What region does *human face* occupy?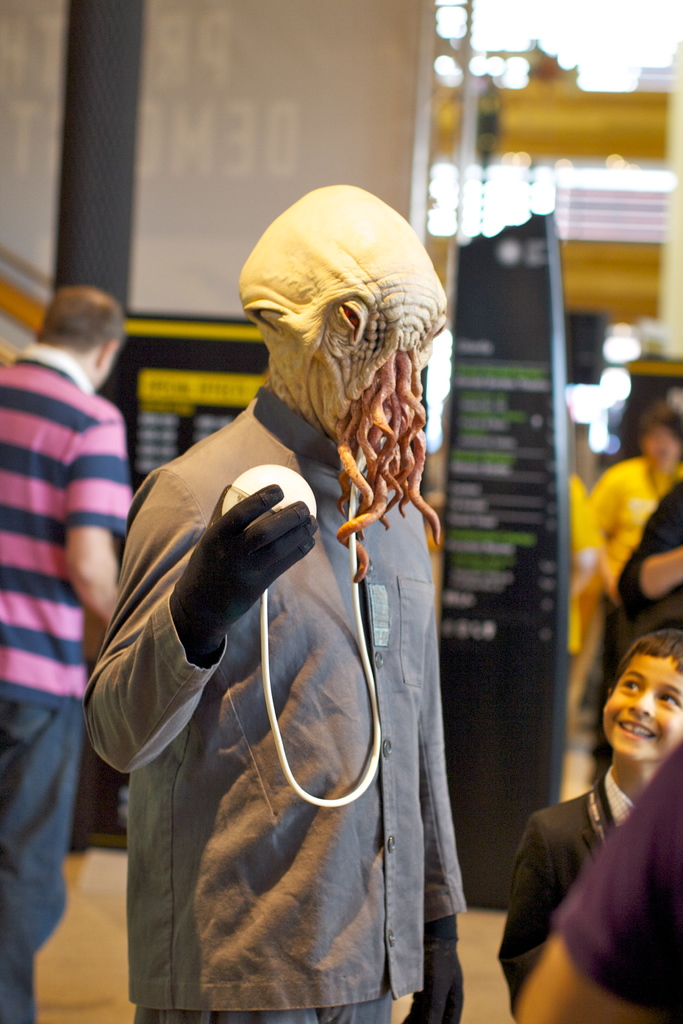
(left=604, top=660, right=682, bottom=758).
